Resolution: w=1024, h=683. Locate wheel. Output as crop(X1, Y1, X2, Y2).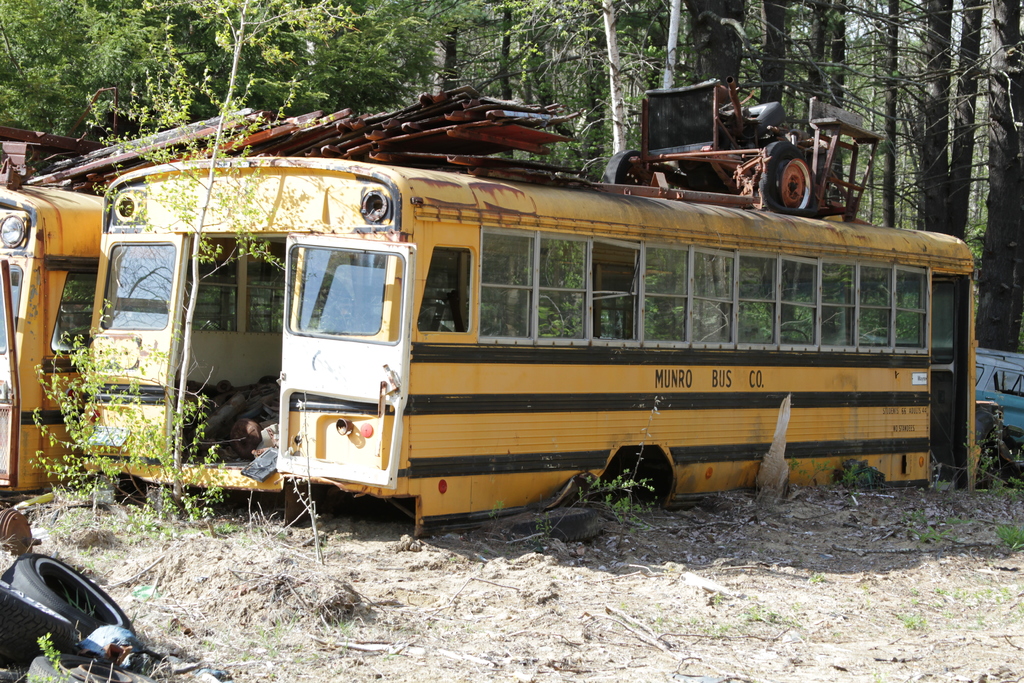
crop(24, 648, 156, 682).
